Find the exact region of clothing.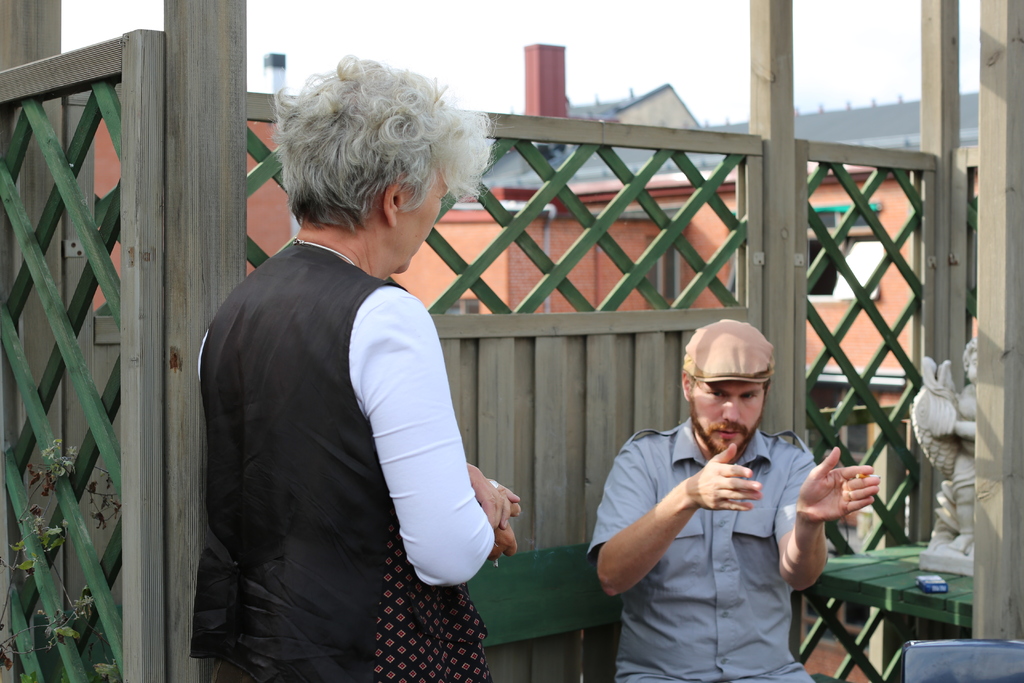
Exact region: x1=590, y1=410, x2=822, y2=679.
